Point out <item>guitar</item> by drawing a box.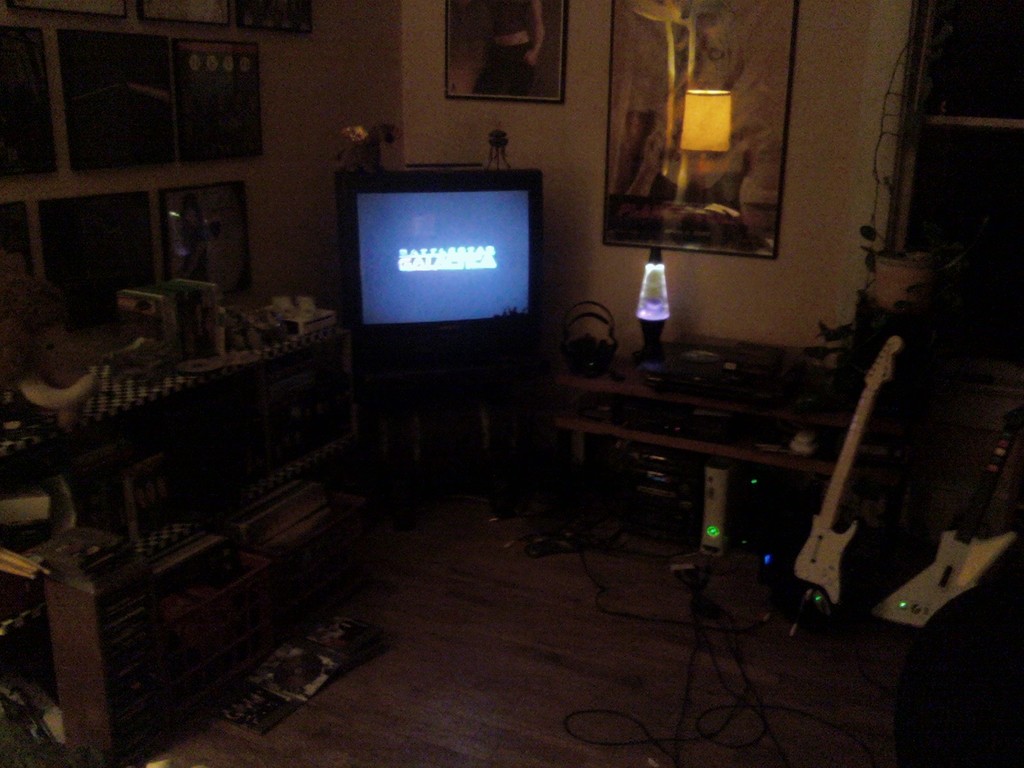
BBox(768, 347, 966, 650).
